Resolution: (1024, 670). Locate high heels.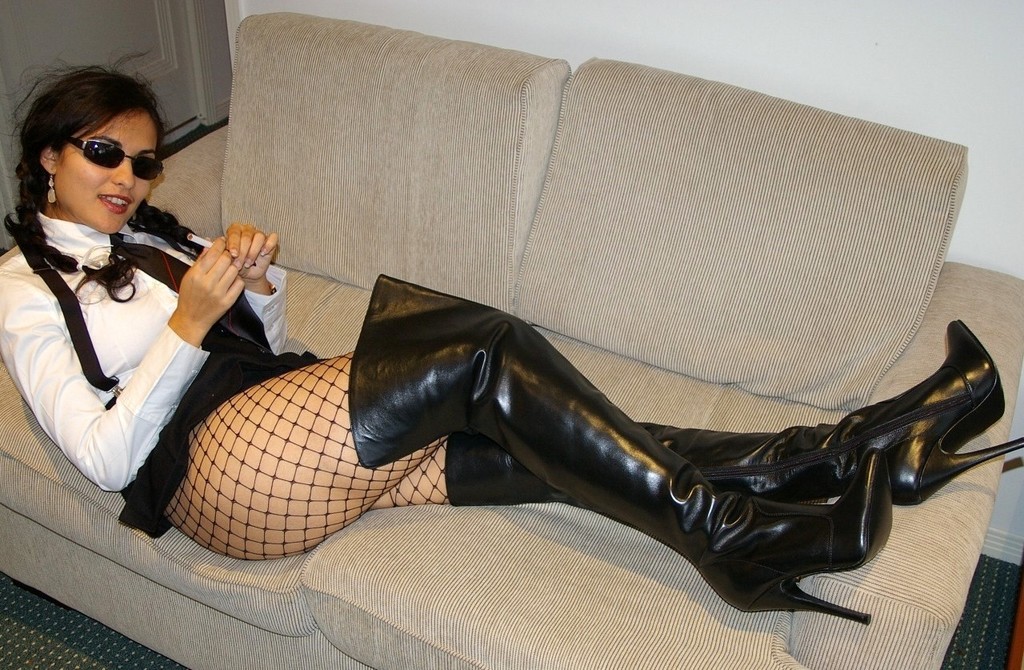
<box>362,271,891,612</box>.
